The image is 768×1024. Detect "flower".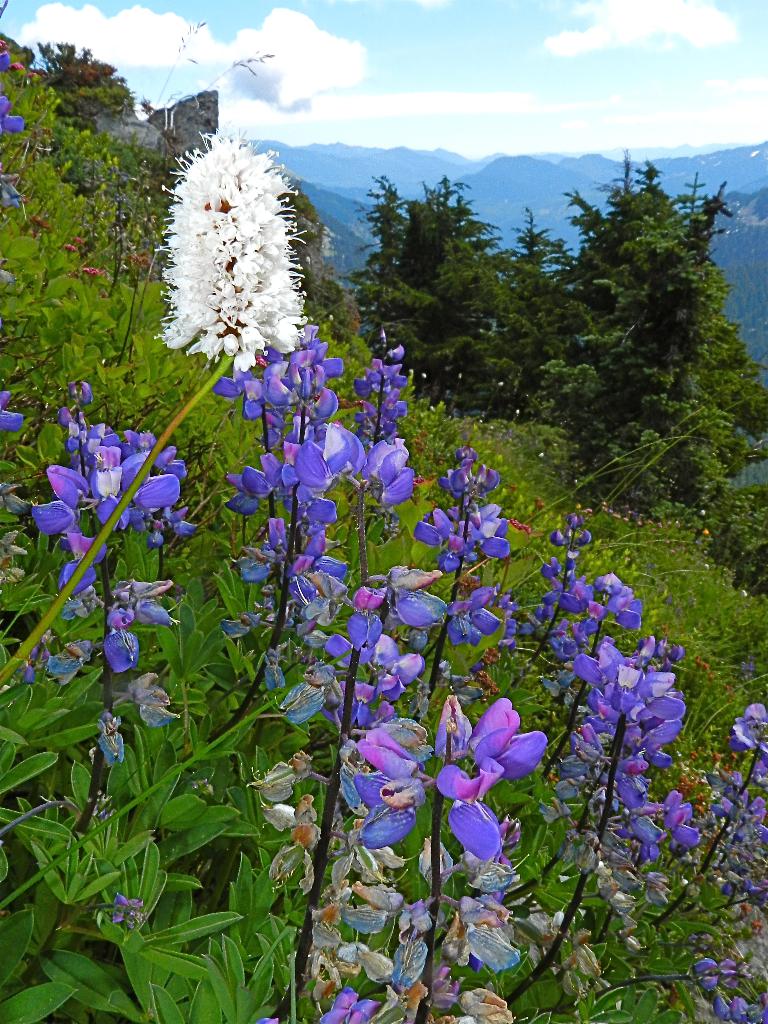
Detection: (441, 695, 543, 864).
